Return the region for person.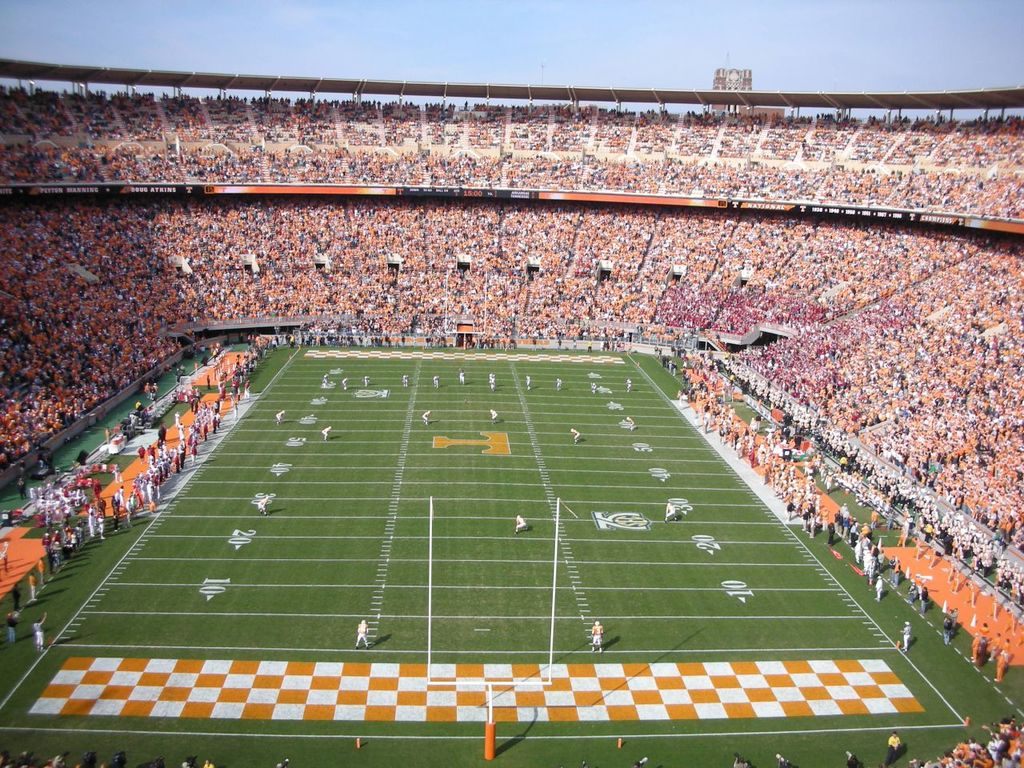
(274, 408, 284, 424).
